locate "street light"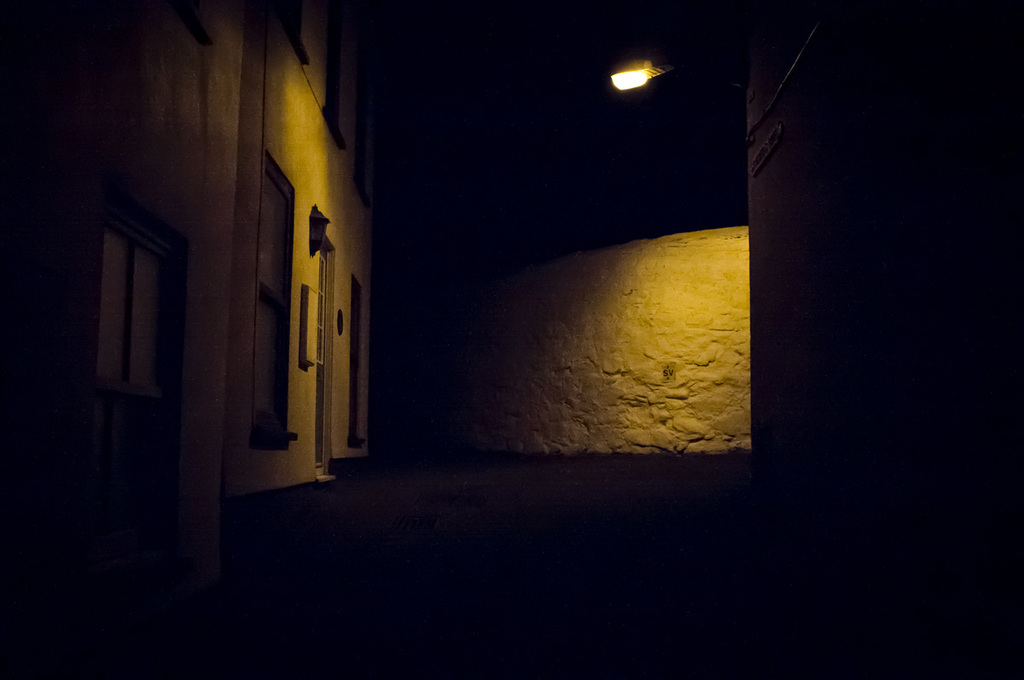
(left=607, top=54, right=744, bottom=95)
